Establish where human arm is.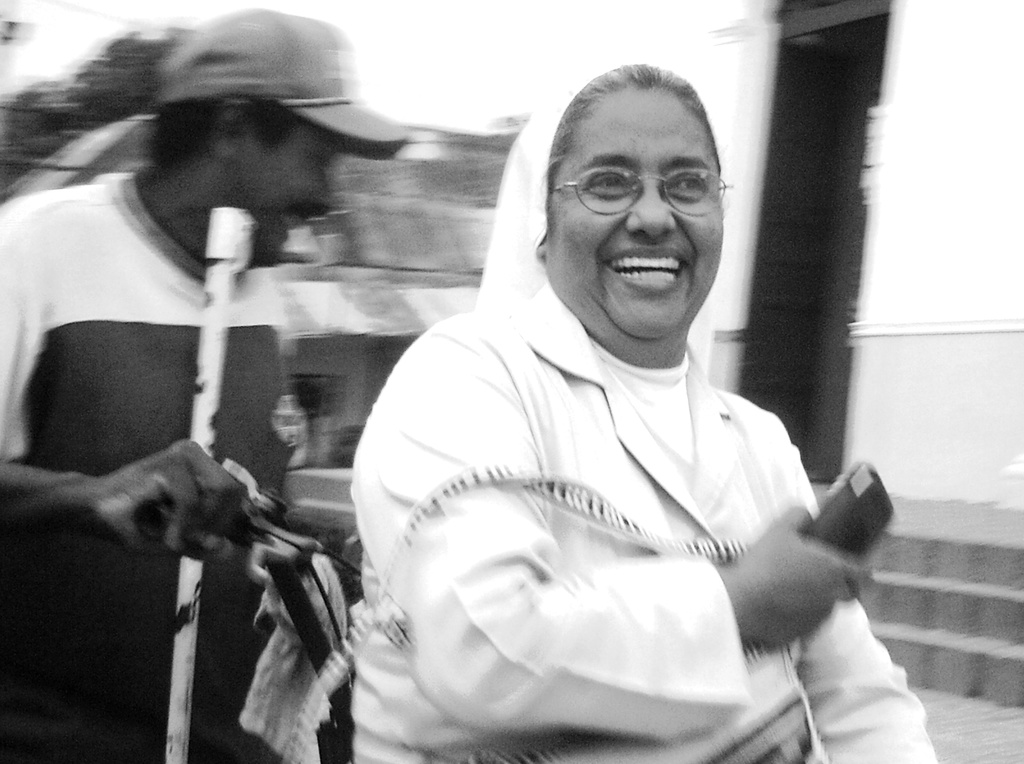
Established at select_region(369, 344, 870, 738).
